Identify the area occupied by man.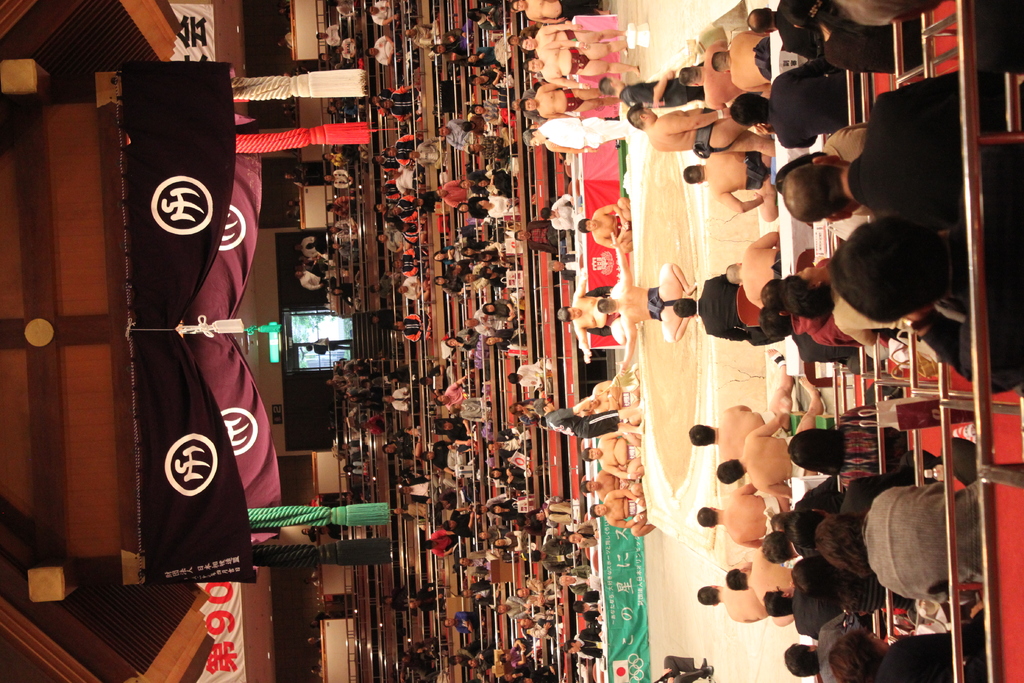
Area: bbox=[695, 580, 771, 623].
